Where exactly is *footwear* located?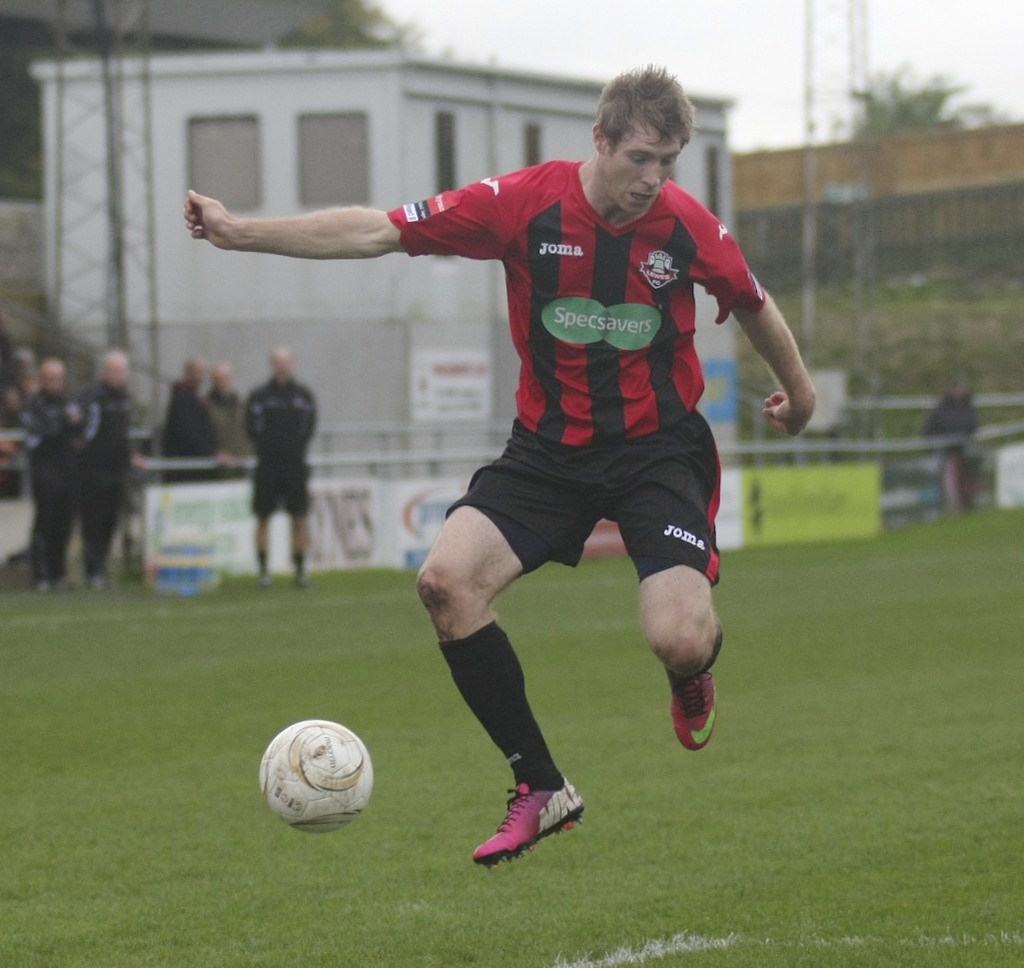
Its bounding box is (670,662,719,747).
